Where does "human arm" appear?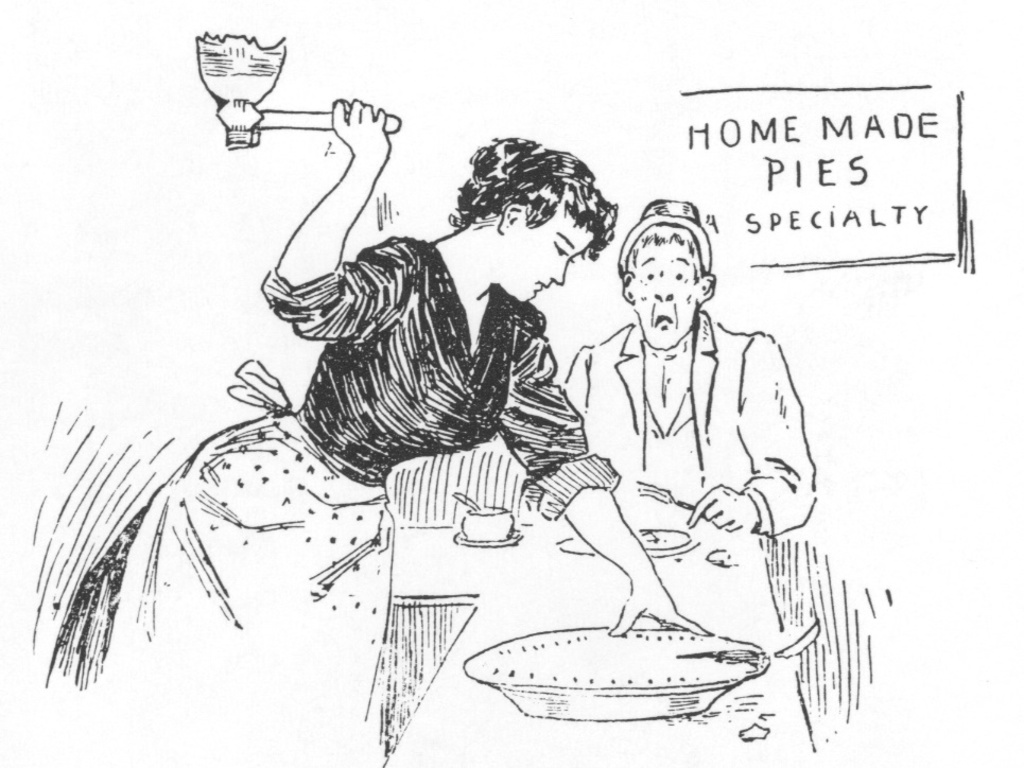
Appears at detection(266, 87, 405, 312).
